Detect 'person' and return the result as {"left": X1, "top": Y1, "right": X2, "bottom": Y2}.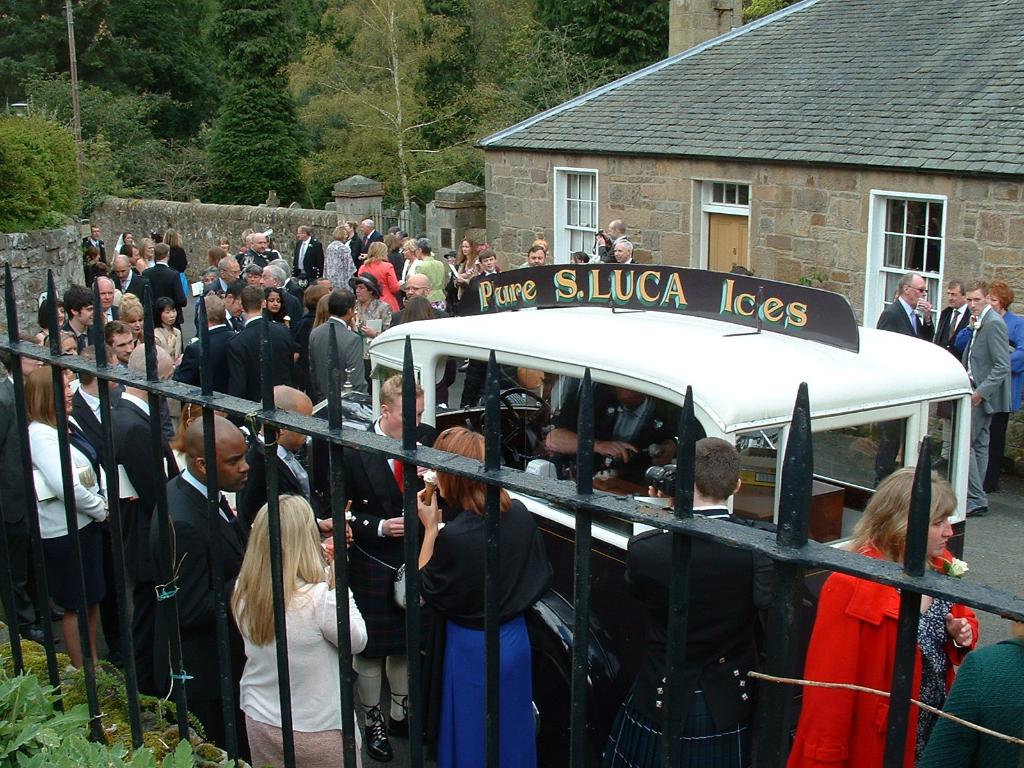
{"left": 321, "top": 223, "right": 355, "bottom": 296}.
